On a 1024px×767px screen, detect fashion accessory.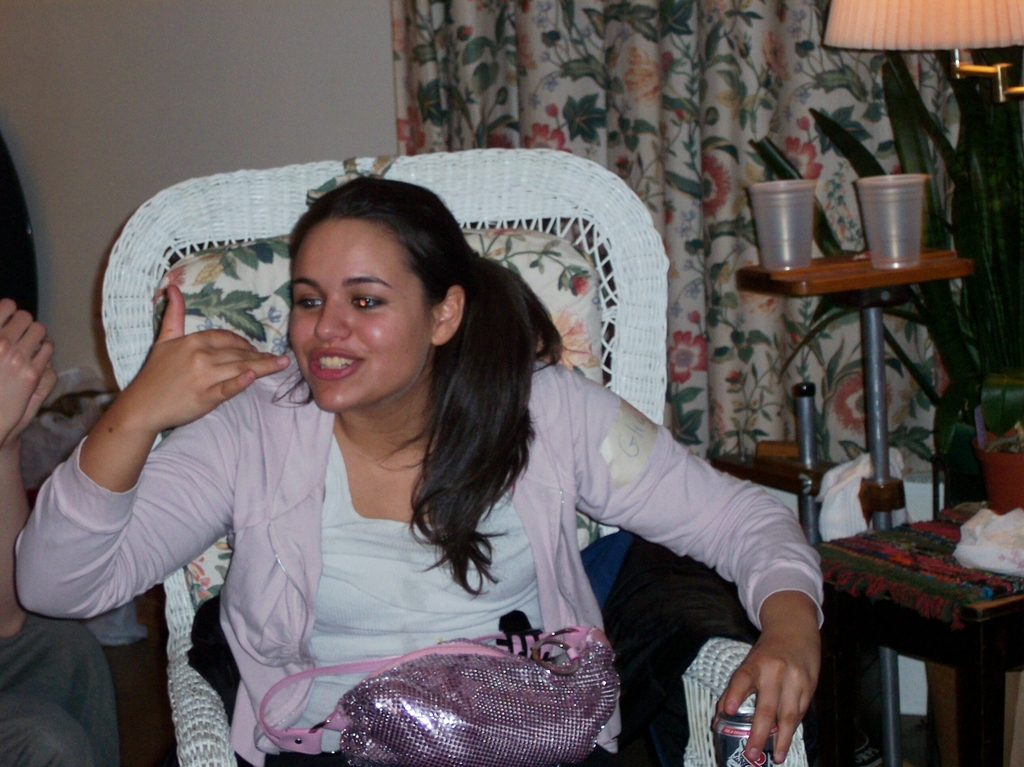
497/608/551/663.
